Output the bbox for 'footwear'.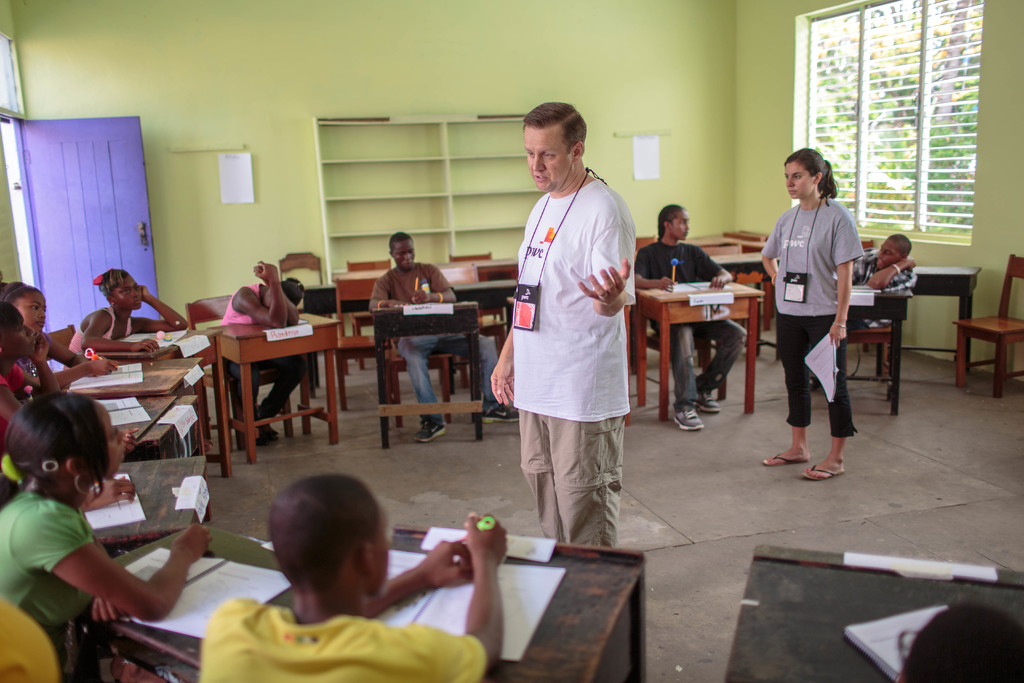
669:403:706:431.
